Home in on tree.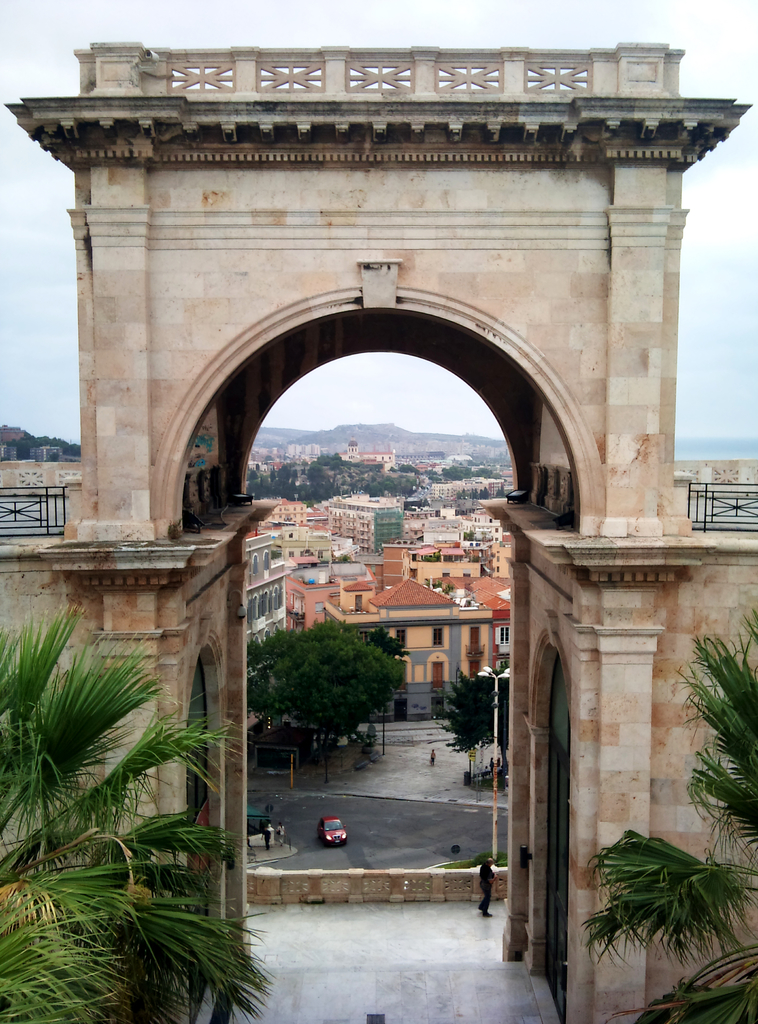
Homed in at box(0, 602, 277, 1023).
